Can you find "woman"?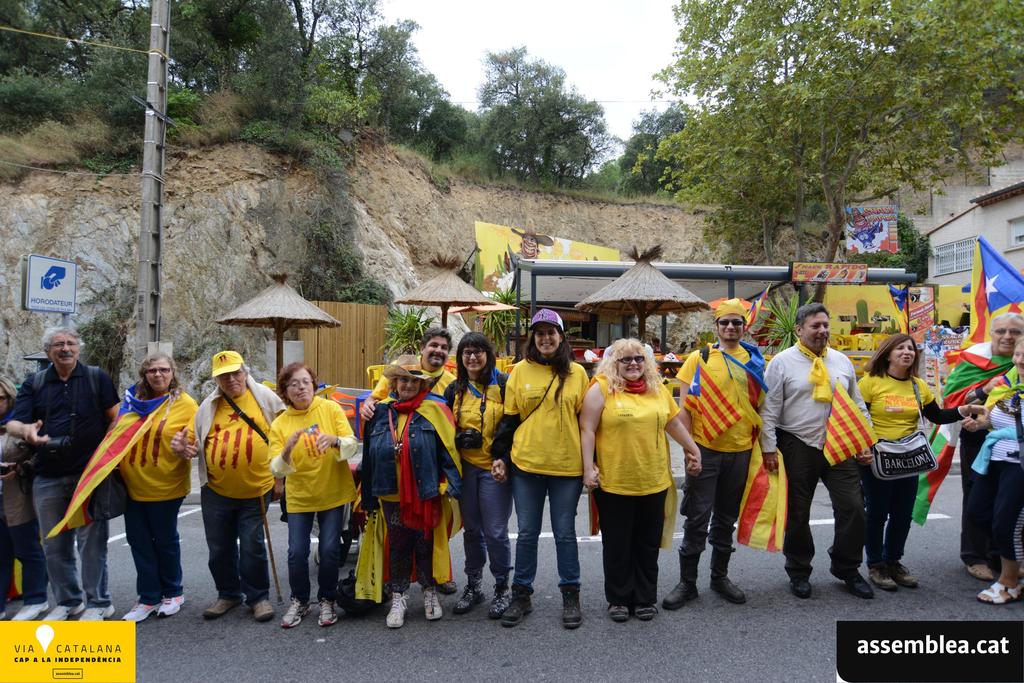
Yes, bounding box: select_region(359, 354, 461, 631).
